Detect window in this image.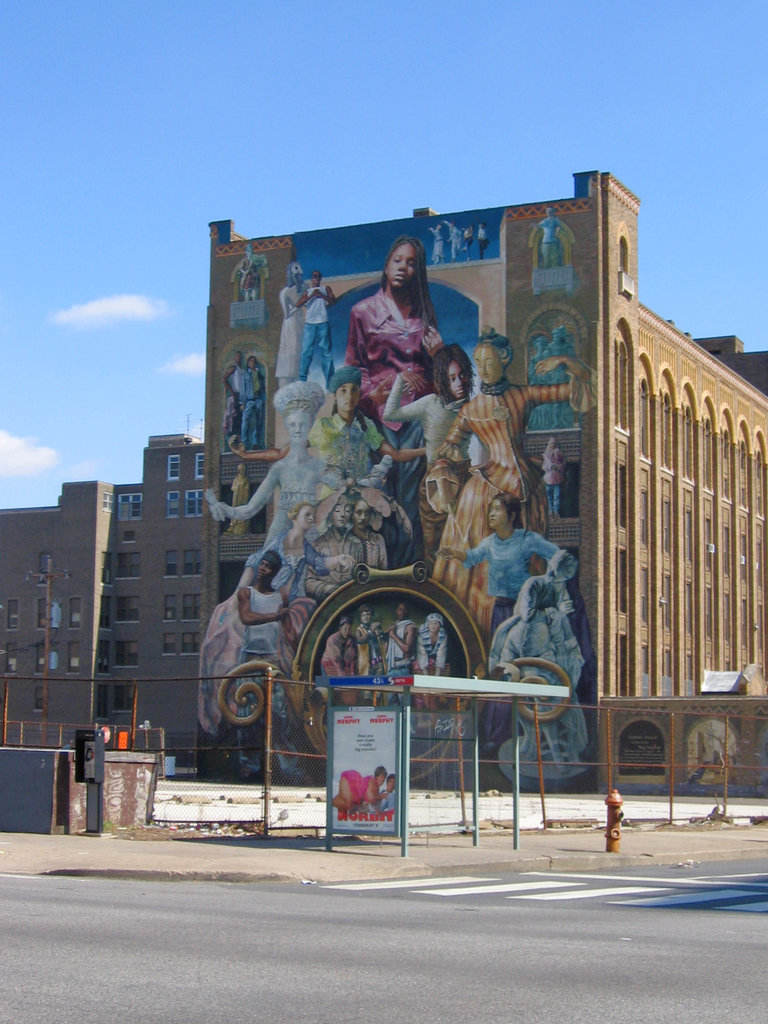
Detection: <box>161,592,177,621</box>.
